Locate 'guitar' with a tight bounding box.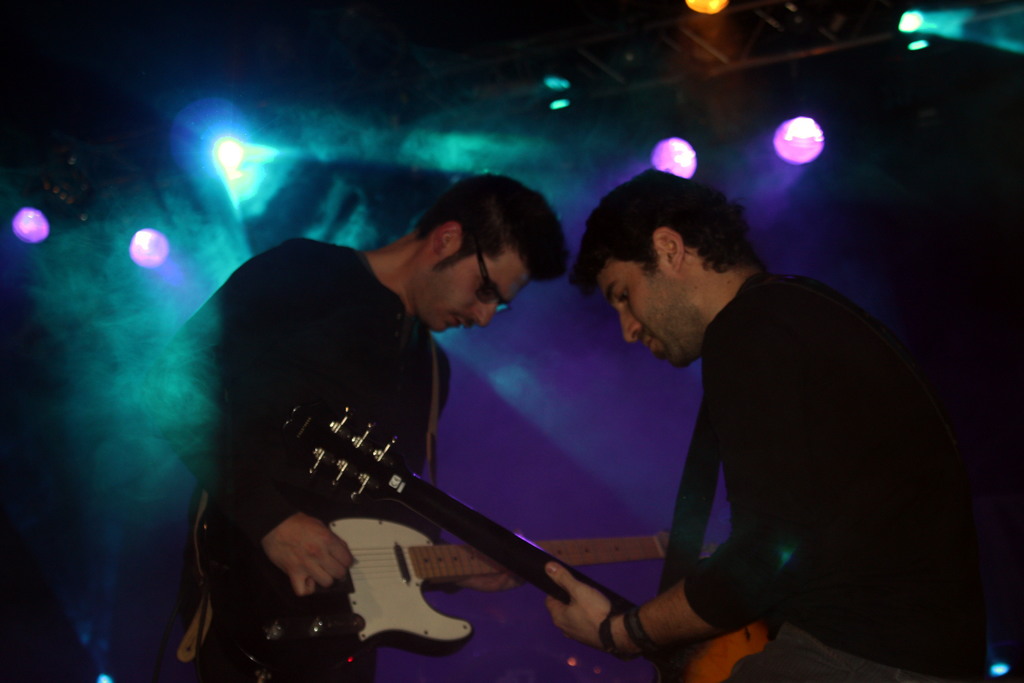
(258,345,794,682).
